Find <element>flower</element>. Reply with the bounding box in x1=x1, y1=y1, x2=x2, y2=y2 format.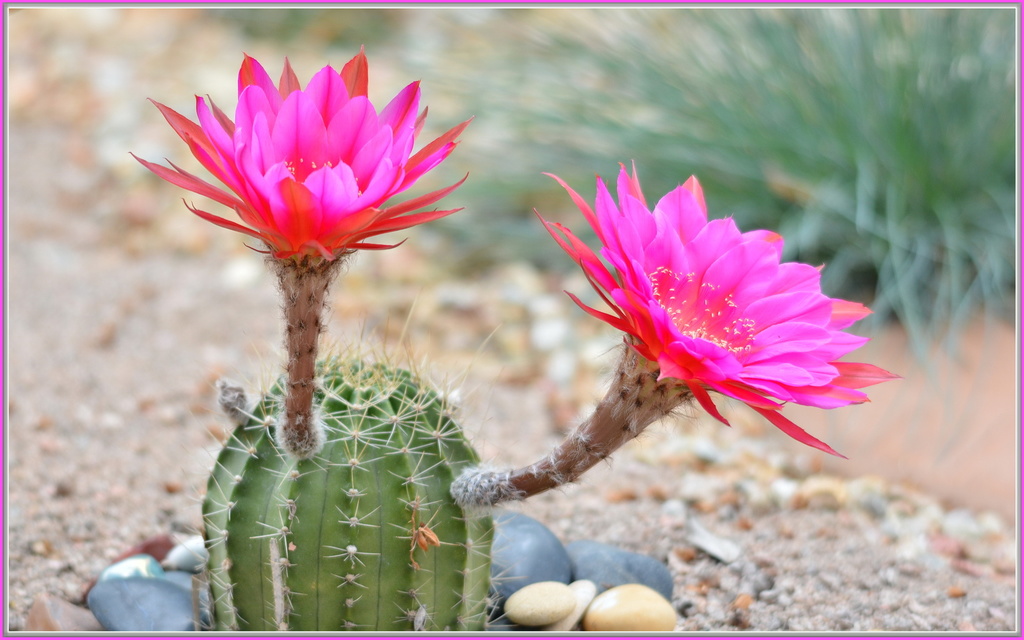
x1=533, y1=157, x2=904, y2=460.
